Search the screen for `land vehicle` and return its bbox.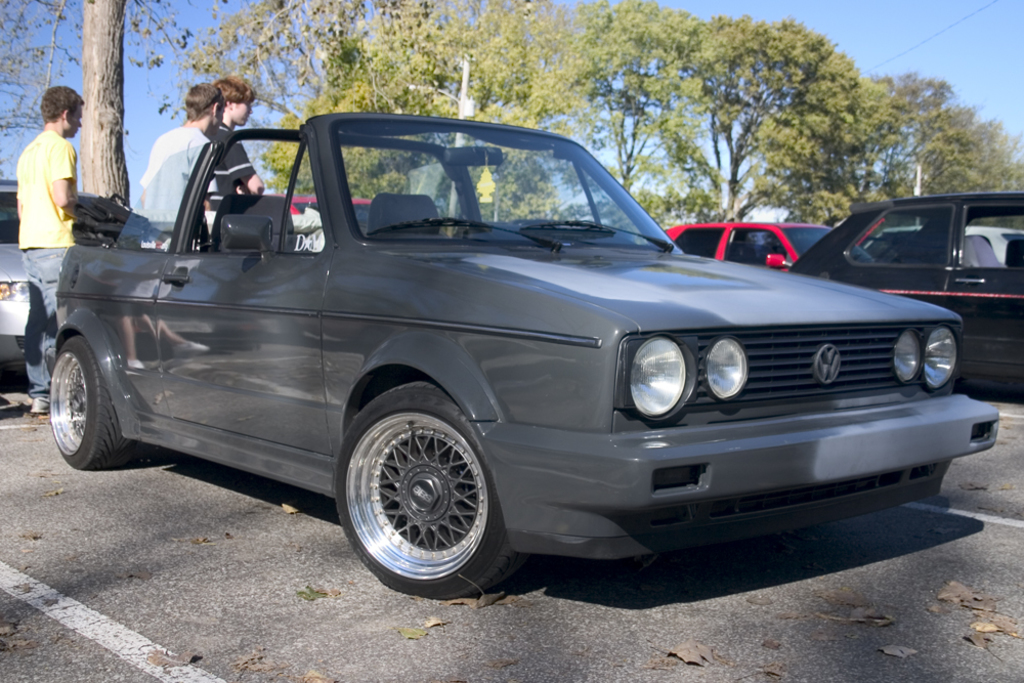
Found: (861, 225, 1023, 262).
